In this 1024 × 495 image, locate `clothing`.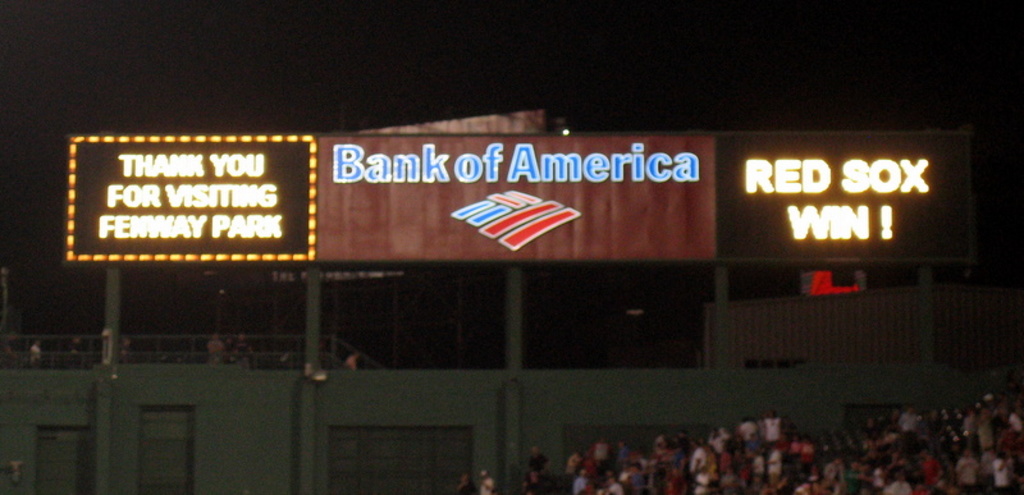
Bounding box: x1=899 y1=412 x2=916 y2=432.
